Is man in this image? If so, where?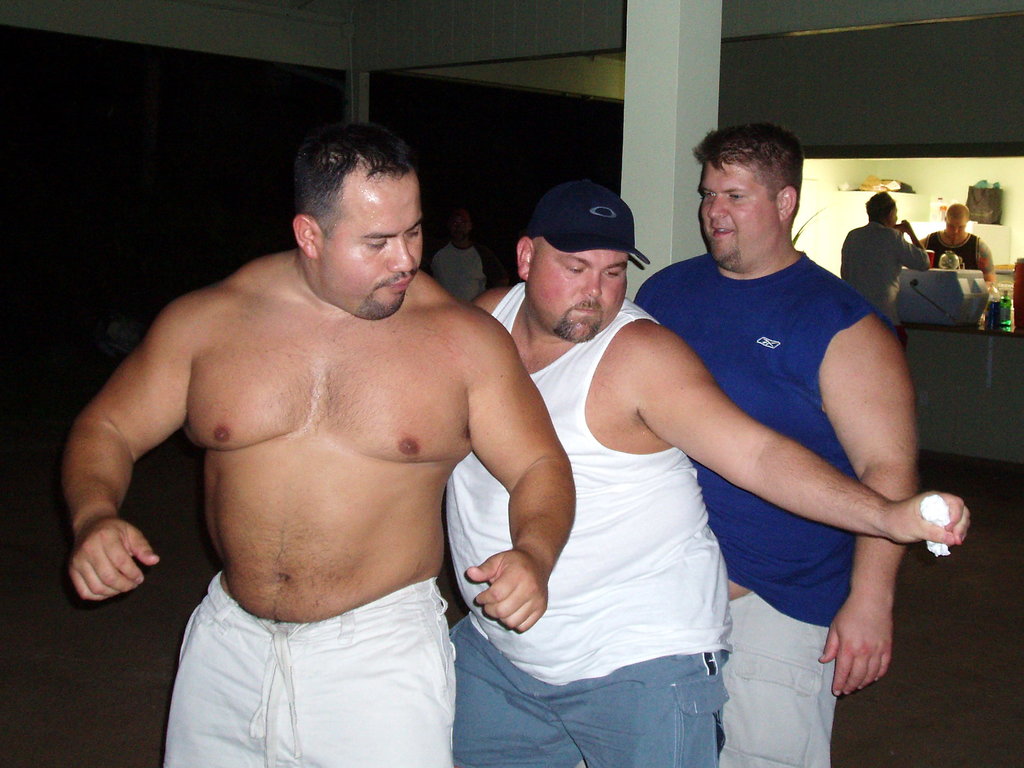
Yes, at rect(840, 191, 930, 323).
